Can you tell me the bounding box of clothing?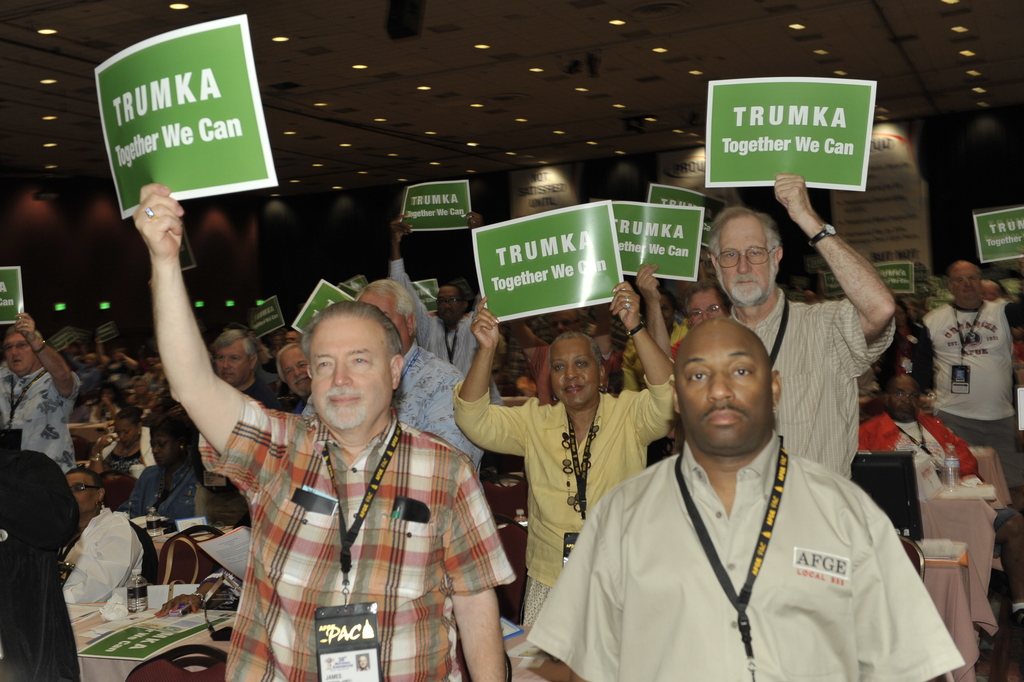
box=[918, 292, 1023, 480].
